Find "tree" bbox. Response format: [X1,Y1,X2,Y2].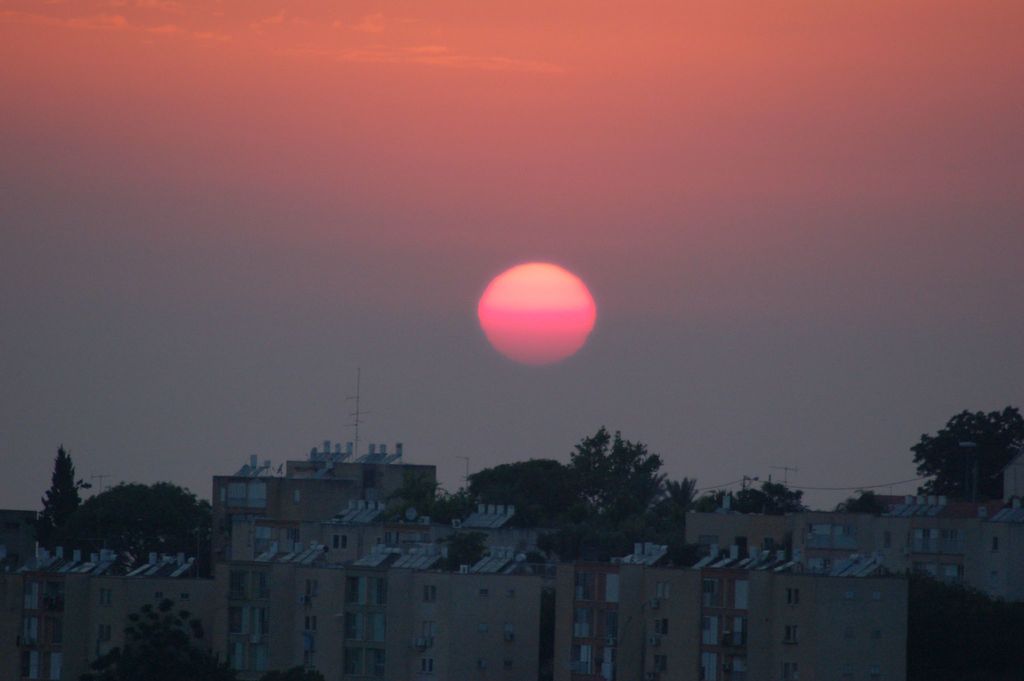
[465,456,588,540].
